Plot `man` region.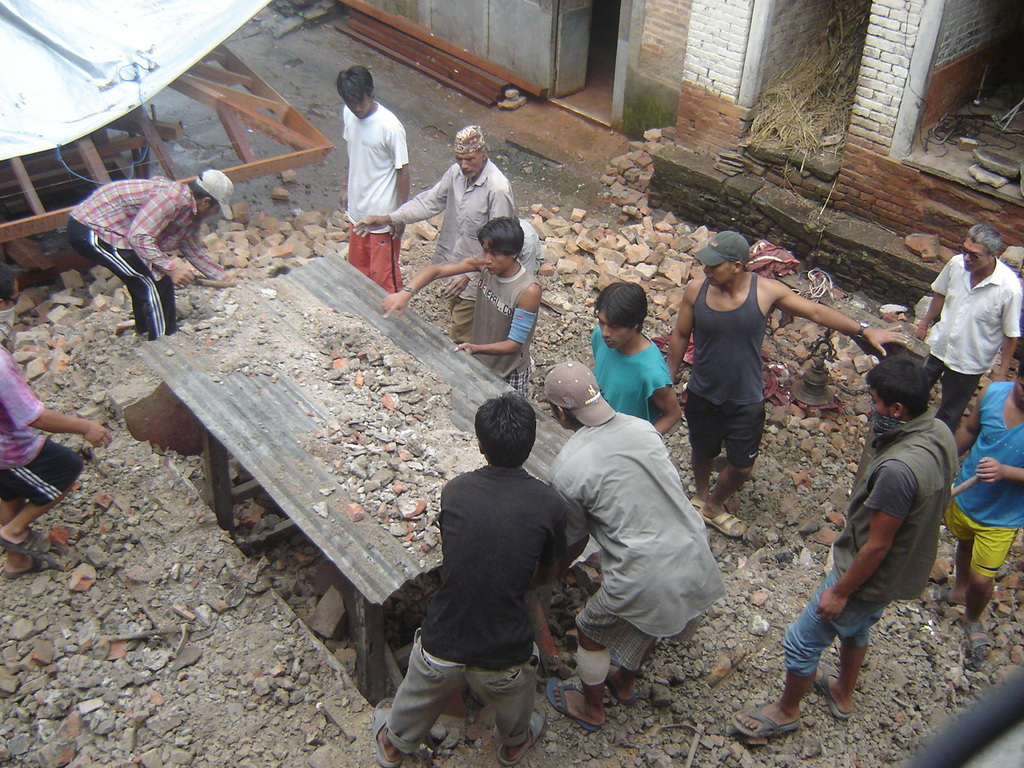
Plotted at bbox(914, 222, 1021, 436).
